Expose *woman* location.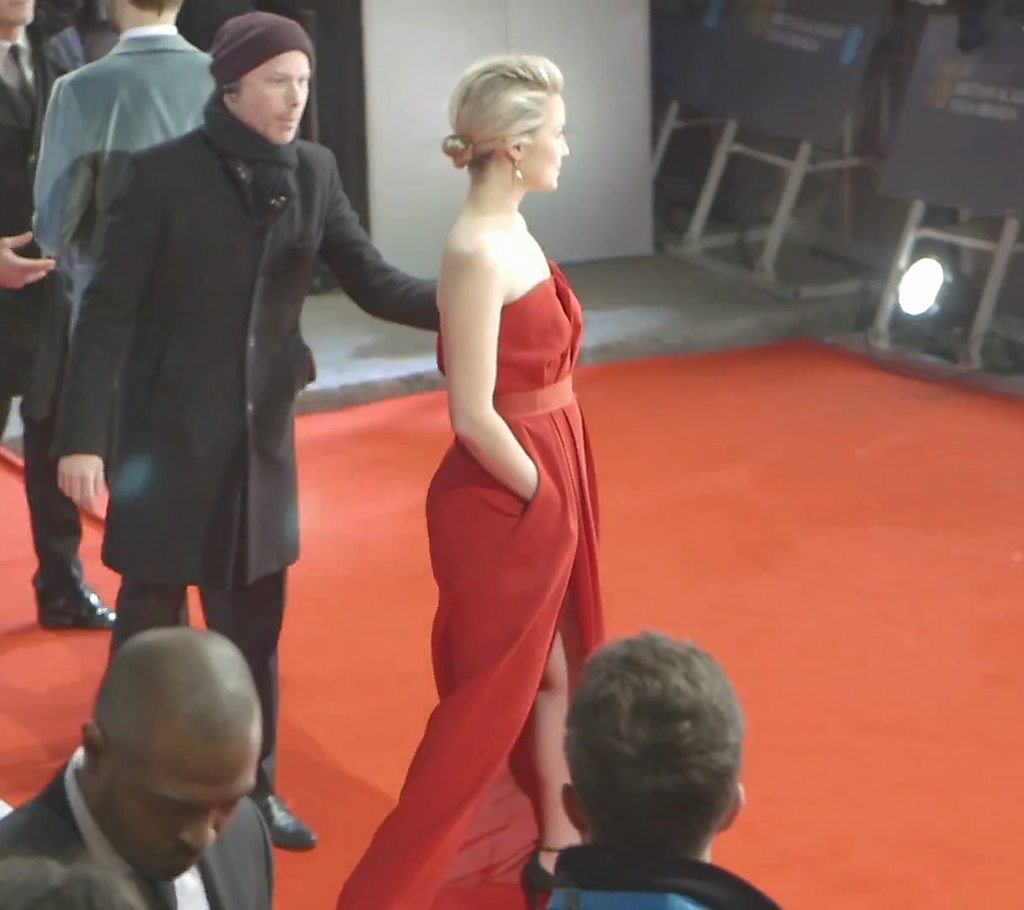
Exposed at 364:17:612:891.
